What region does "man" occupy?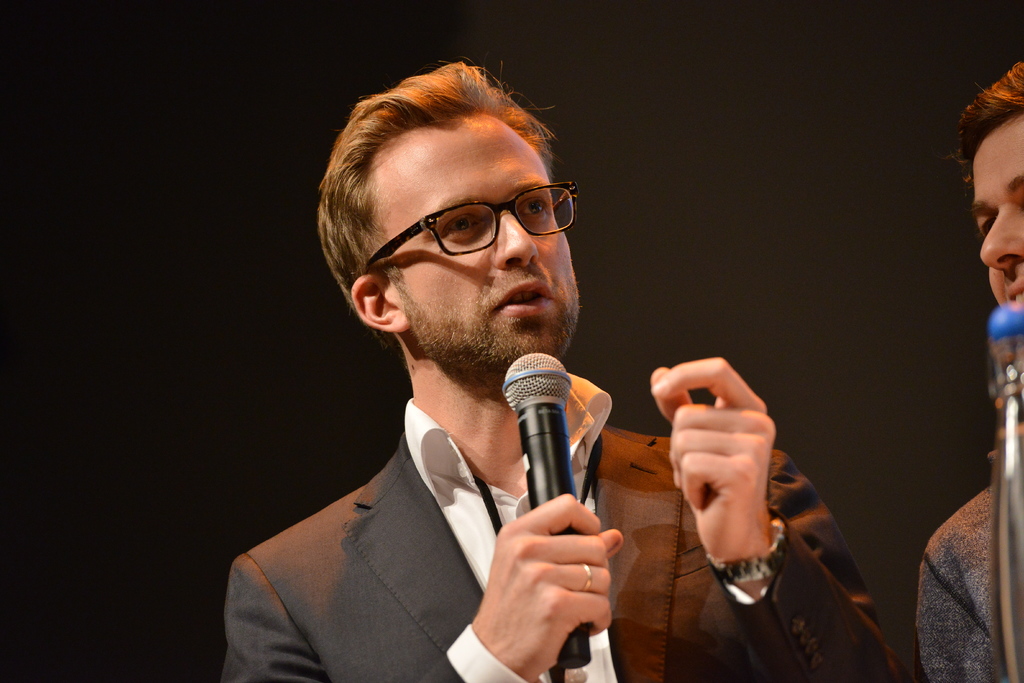
box=[913, 54, 1023, 682].
